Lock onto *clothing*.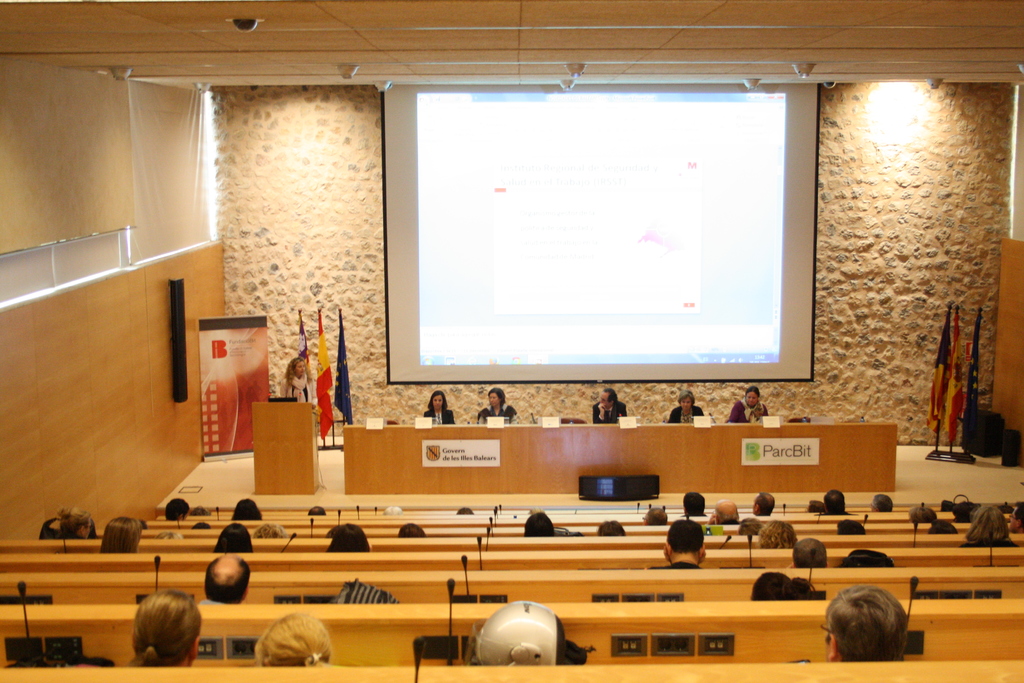
Locked: detection(422, 407, 456, 425).
